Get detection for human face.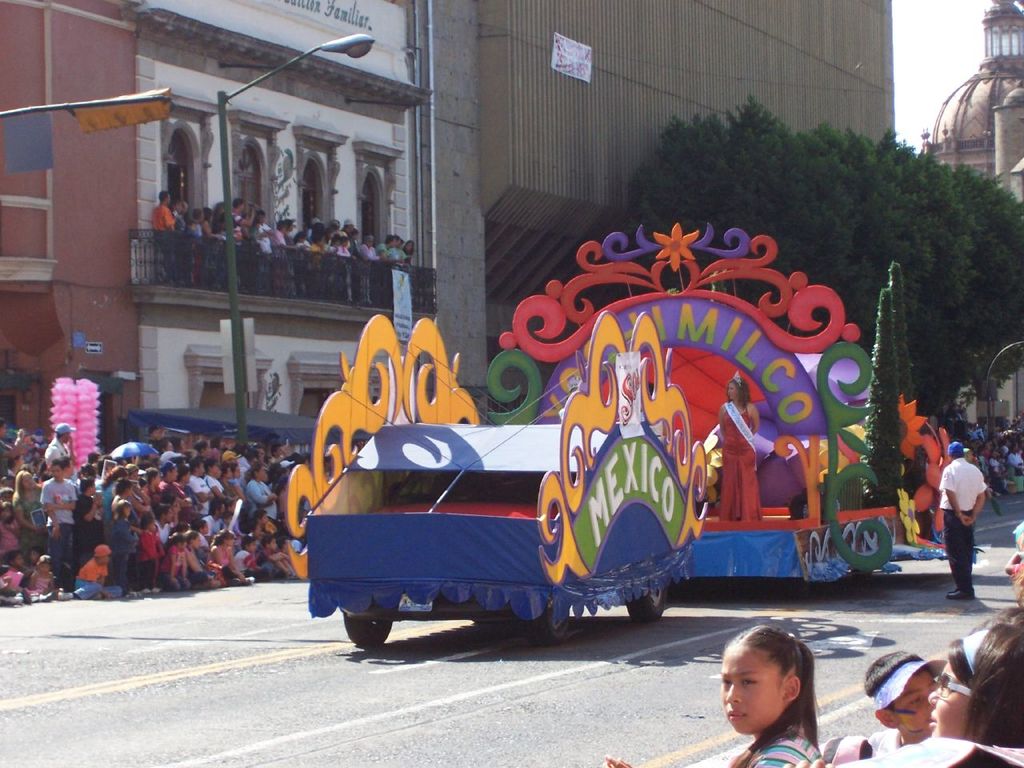
Detection: box(891, 677, 937, 735).
